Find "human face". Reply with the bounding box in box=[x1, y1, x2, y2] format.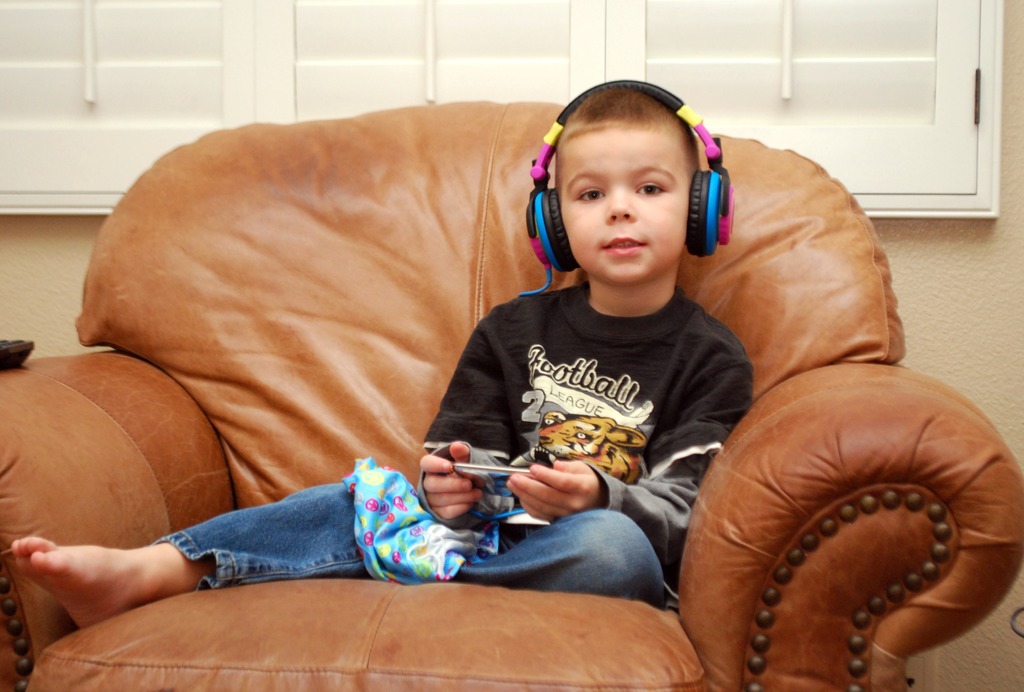
box=[561, 126, 687, 286].
